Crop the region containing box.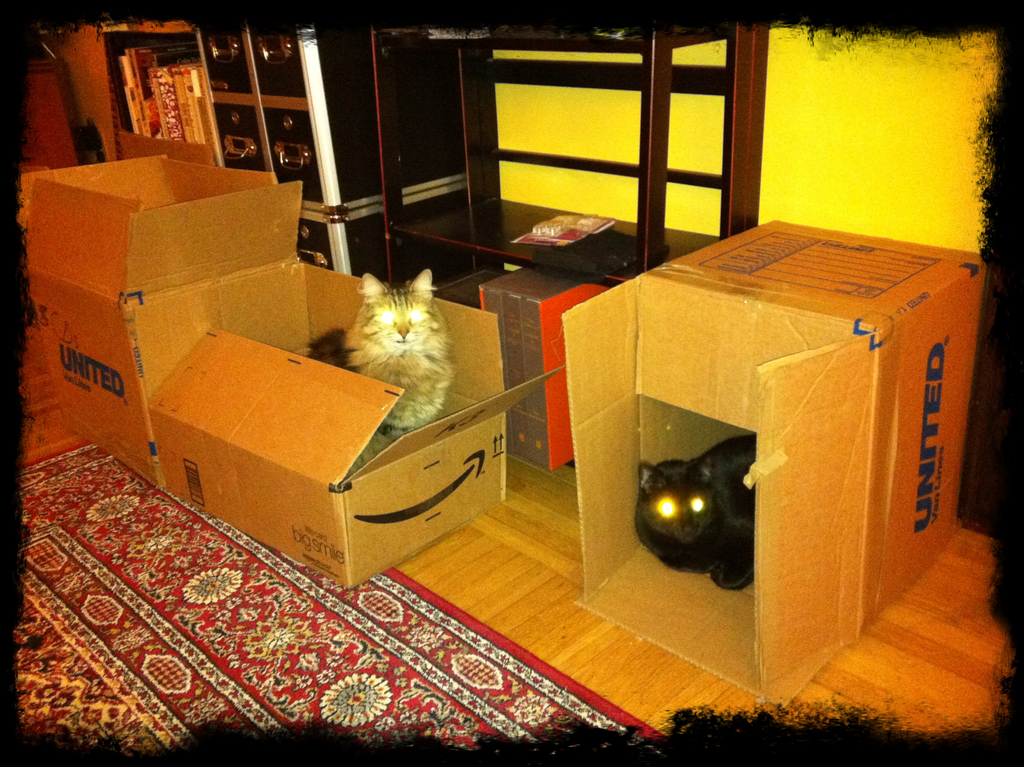
Crop region: bbox(555, 220, 991, 710).
